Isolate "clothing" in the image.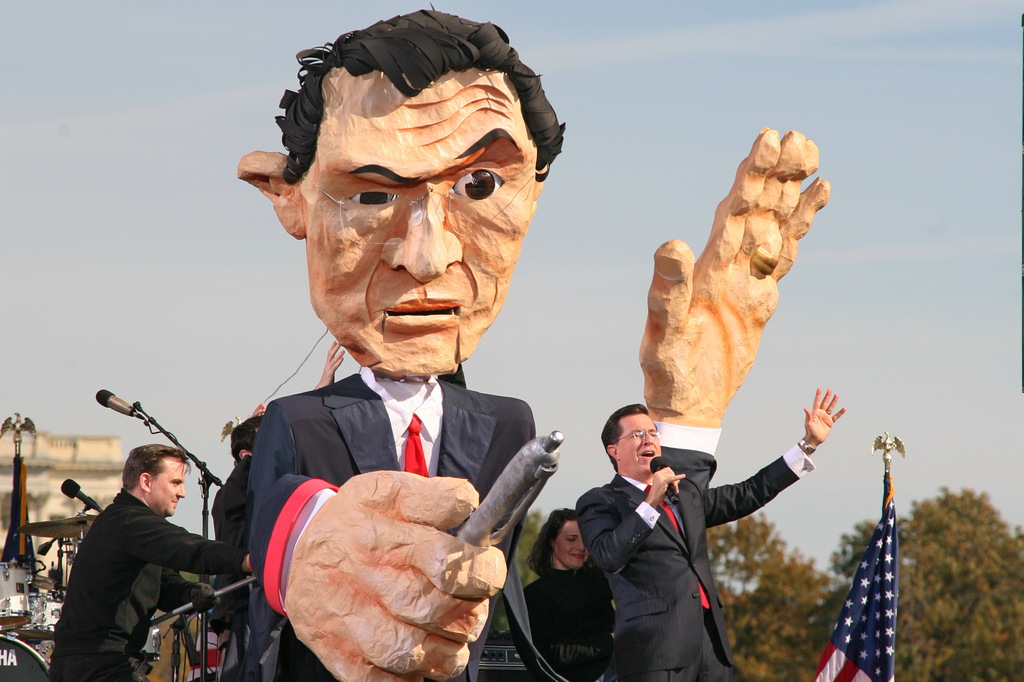
Isolated region: 215 466 248 622.
